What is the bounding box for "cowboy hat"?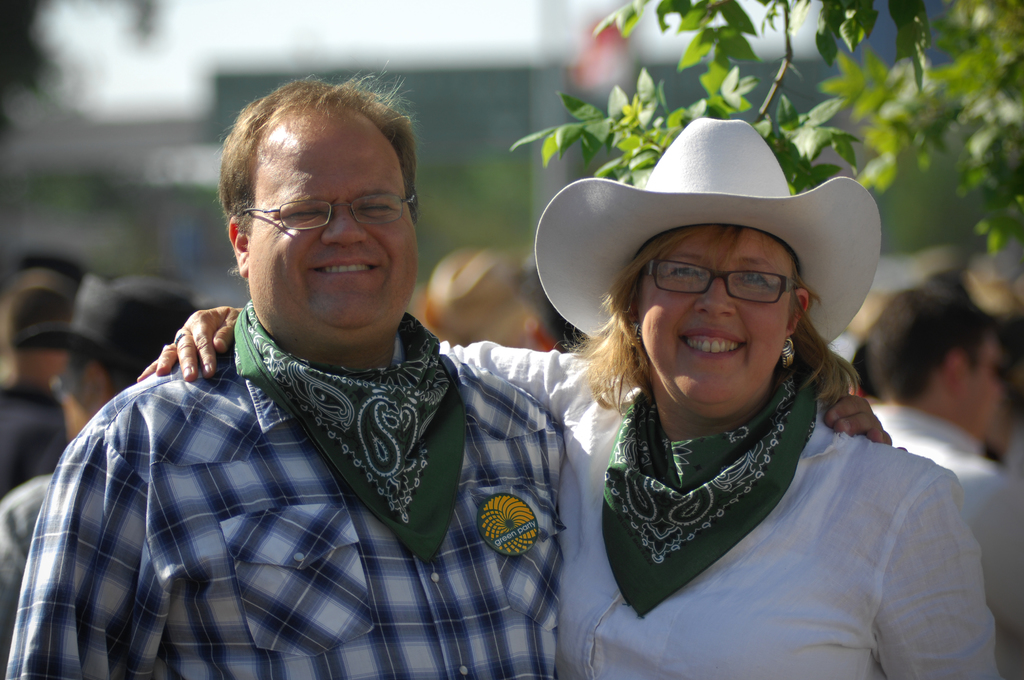
box=[428, 248, 558, 345].
